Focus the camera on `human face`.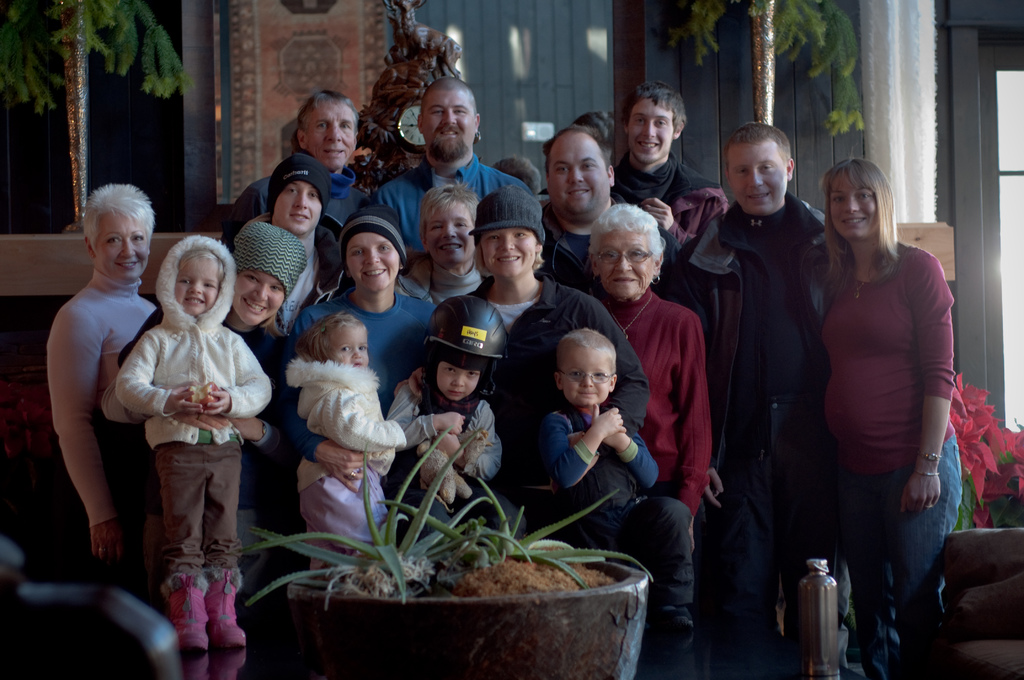
Focus region: [598,223,652,299].
